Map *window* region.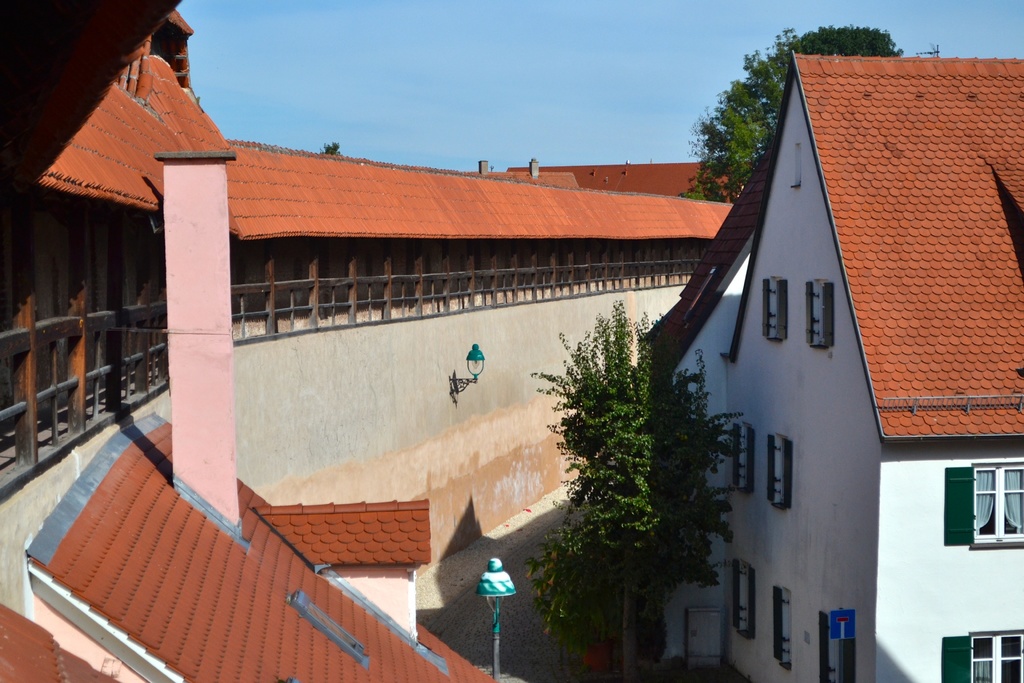
Mapped to [725, 424, 755, 493].
